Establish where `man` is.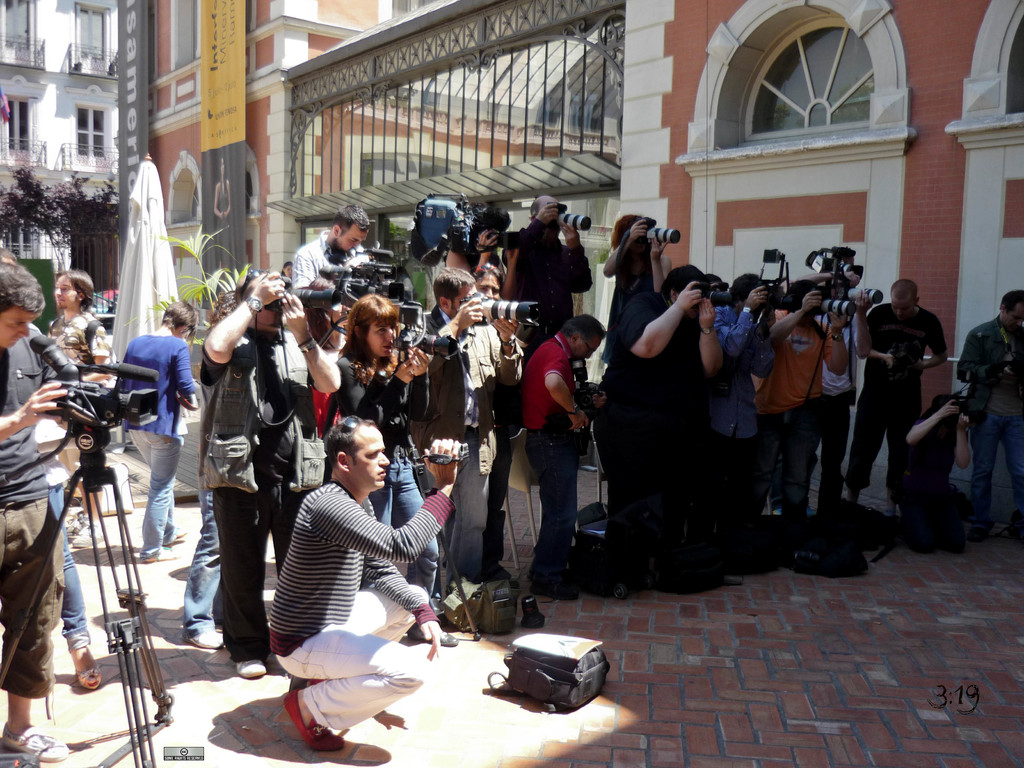
Established at bbox=[195, 273, 345, 682].
